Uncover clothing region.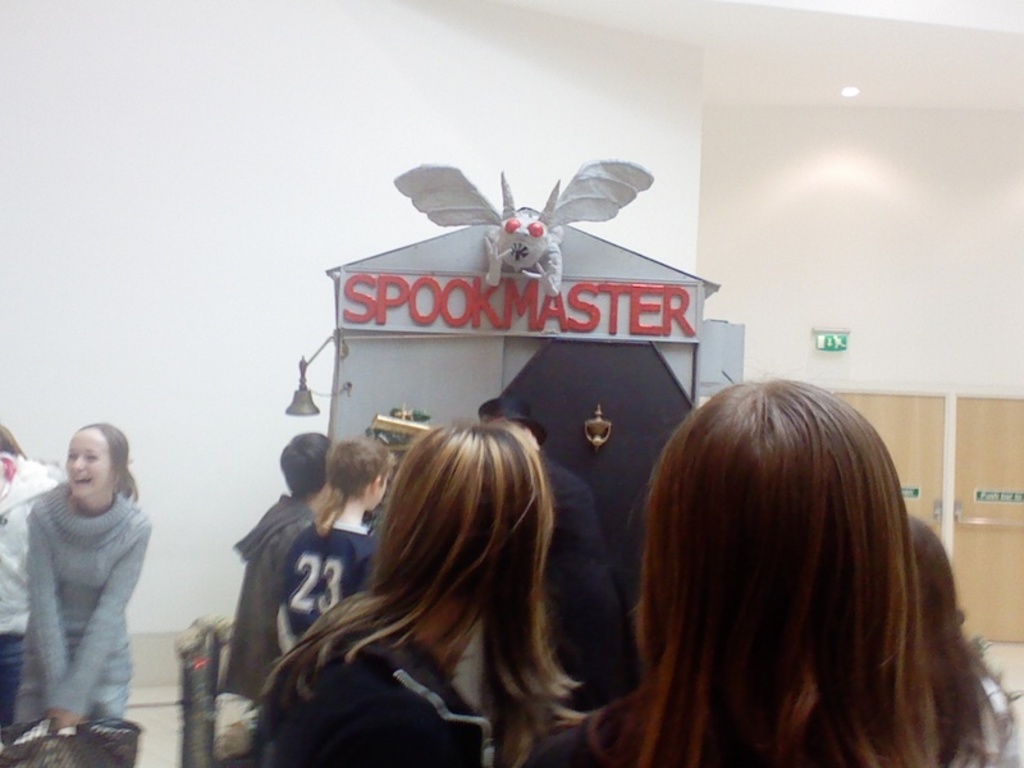
Uncovered: l=0, t=443, r=69, b=735.
